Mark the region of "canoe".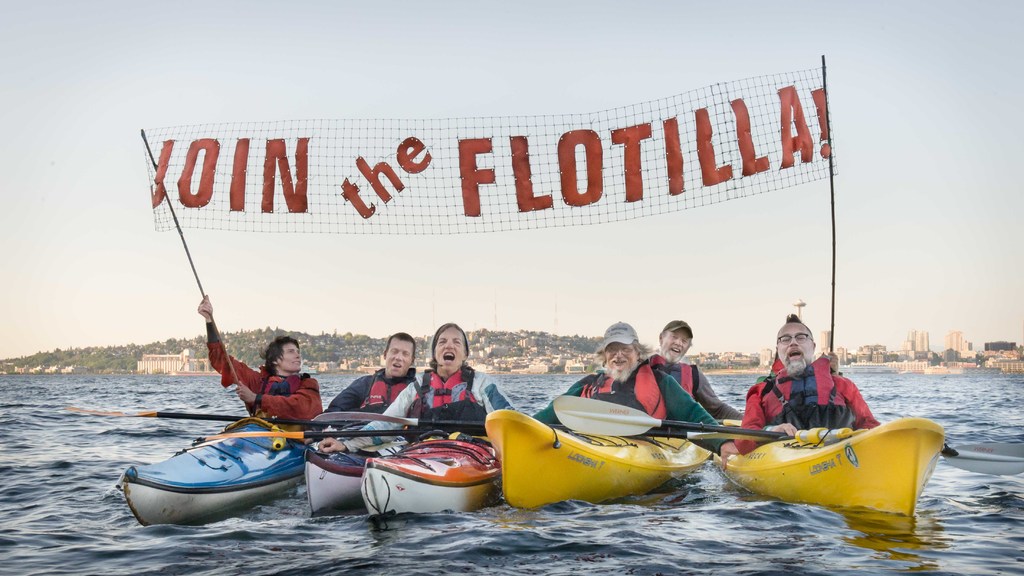
Region: (x1=353, y1=456, x2=500, y2=525).
